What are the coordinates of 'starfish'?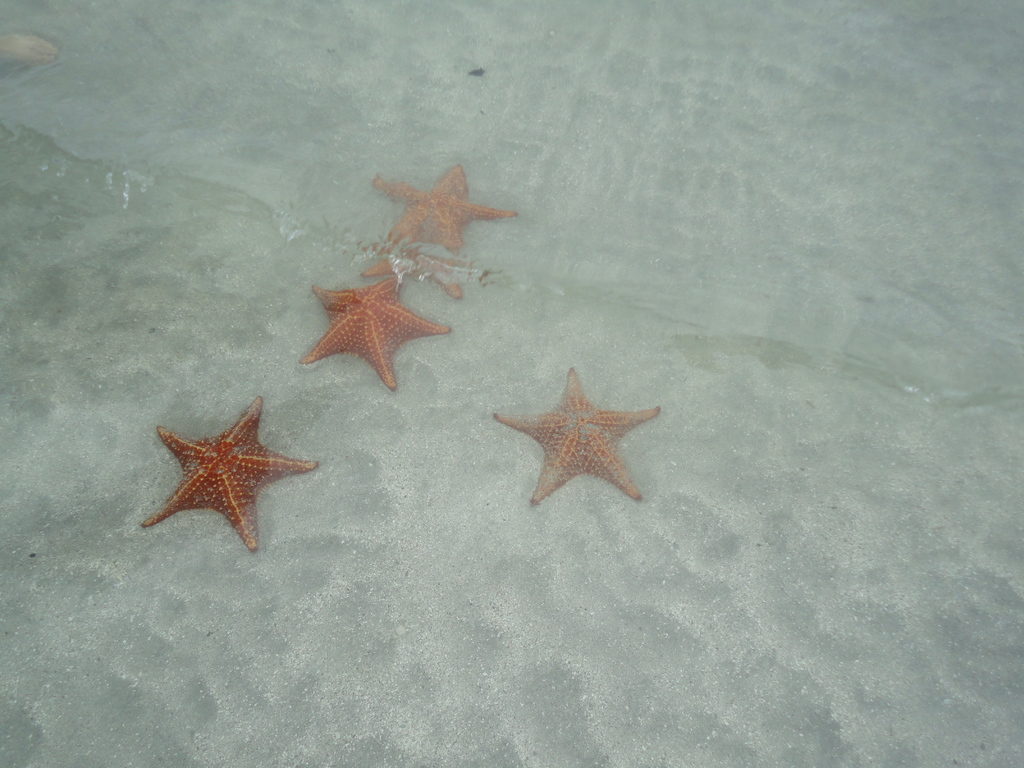
(left=142, top=396, right=319, bottom=556).
